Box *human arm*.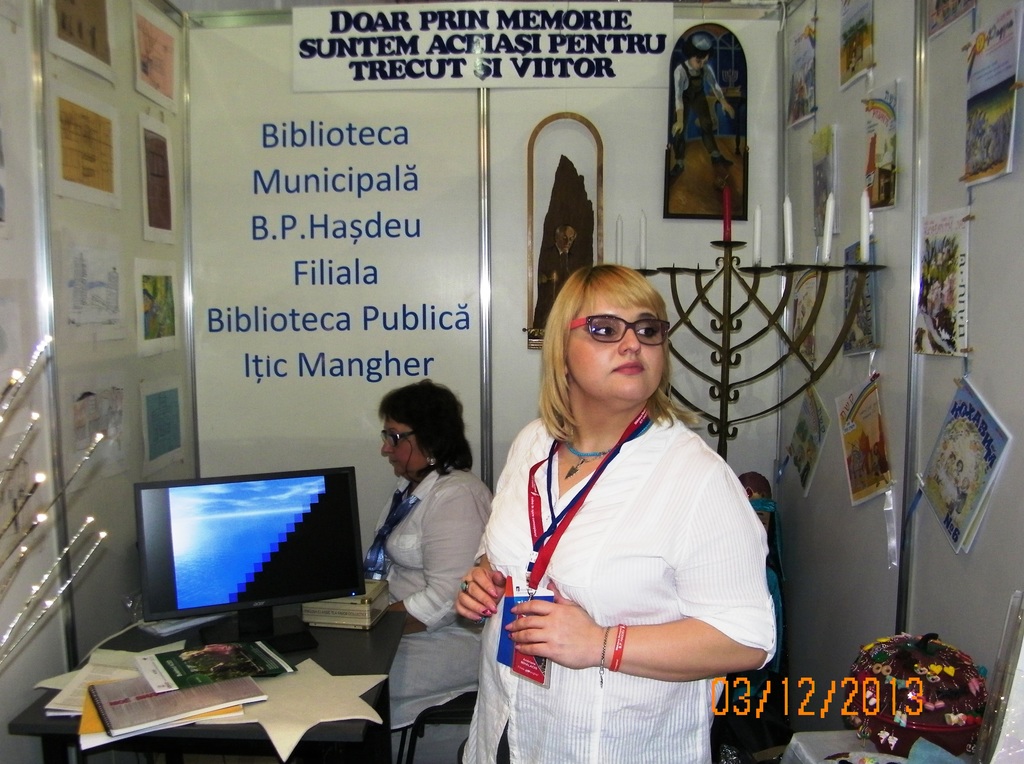
detection(456, 424, 540, 616).
